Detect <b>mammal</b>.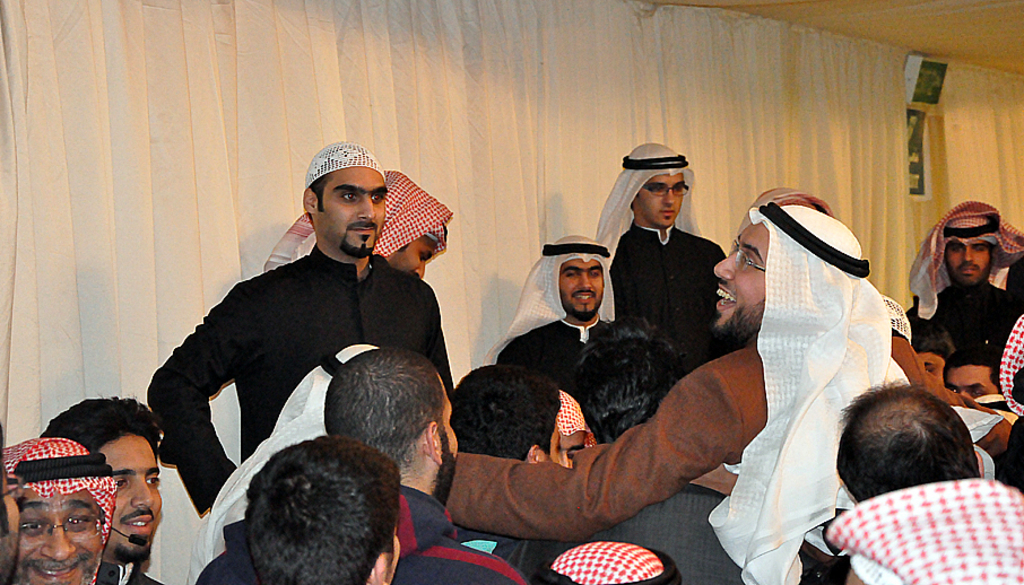
Detected at select_region(451, 360, 572, 557).
